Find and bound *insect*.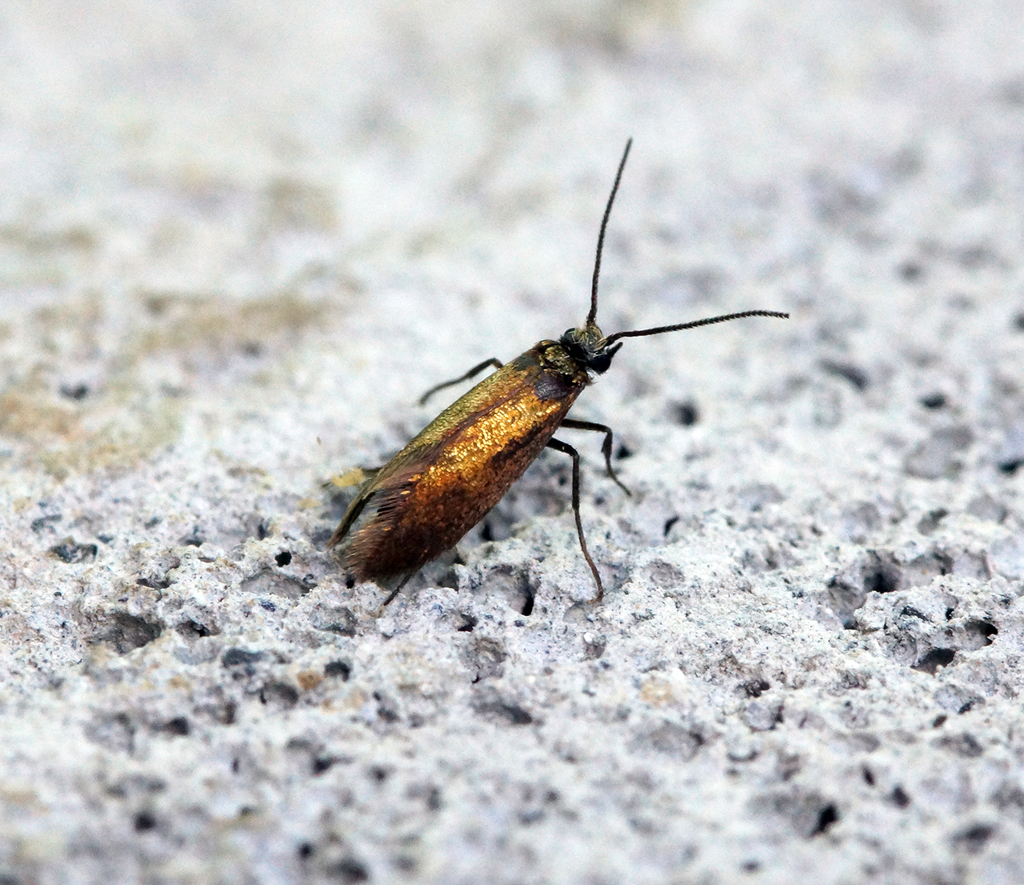
Bound: (329, 135, 794, 606).
